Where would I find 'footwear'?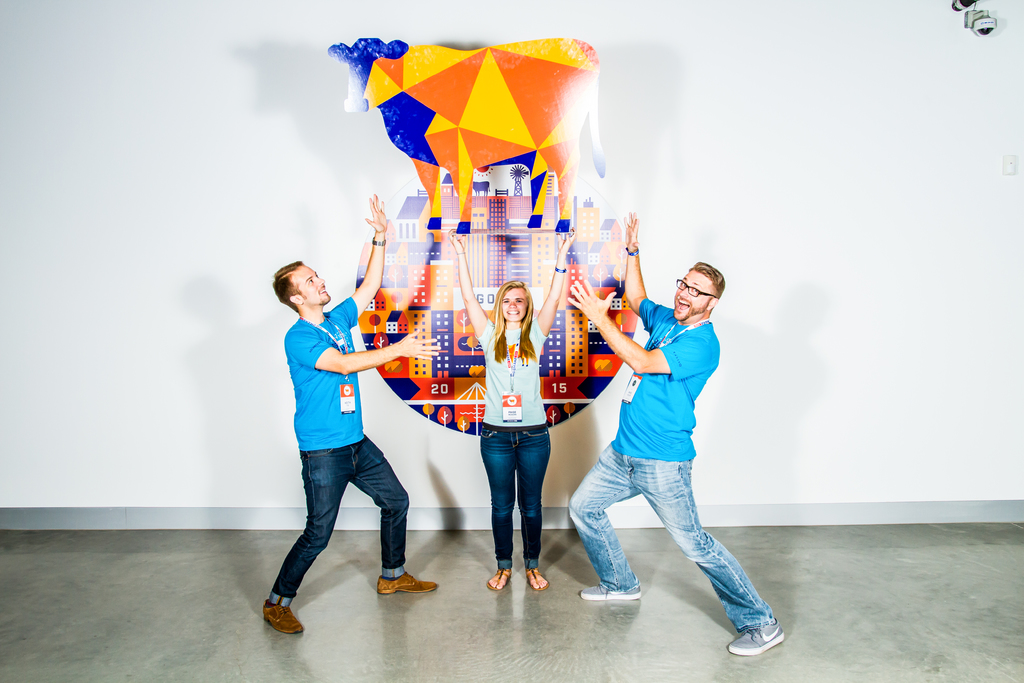
At crop(486, 568, 509, 591).
